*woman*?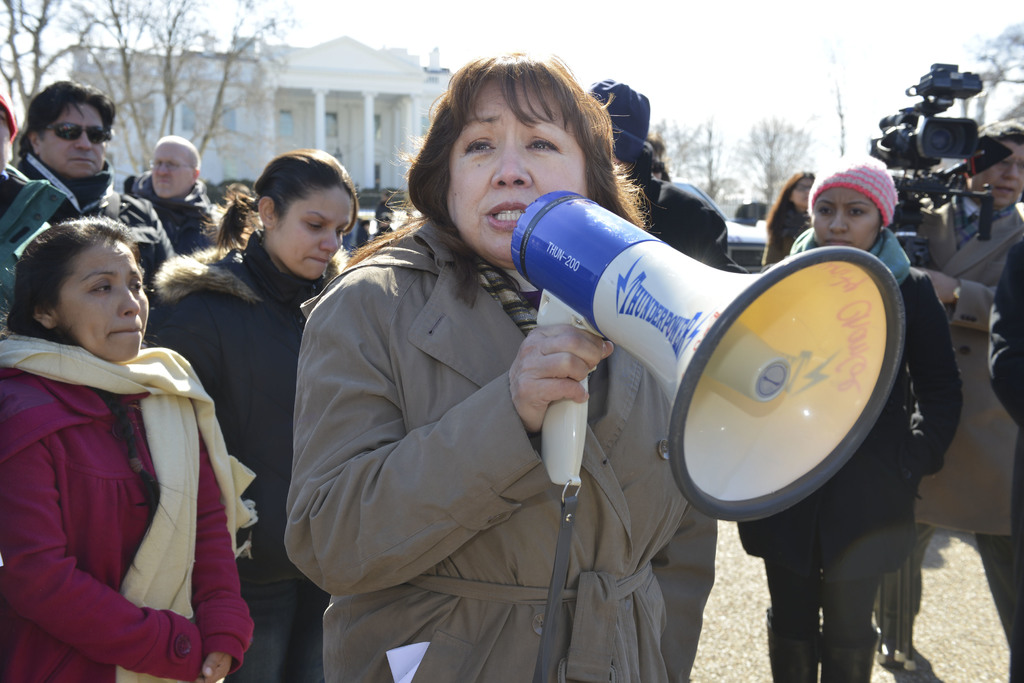
{"left": 150, "top": 145, "right": 362, "bottom": 682}
